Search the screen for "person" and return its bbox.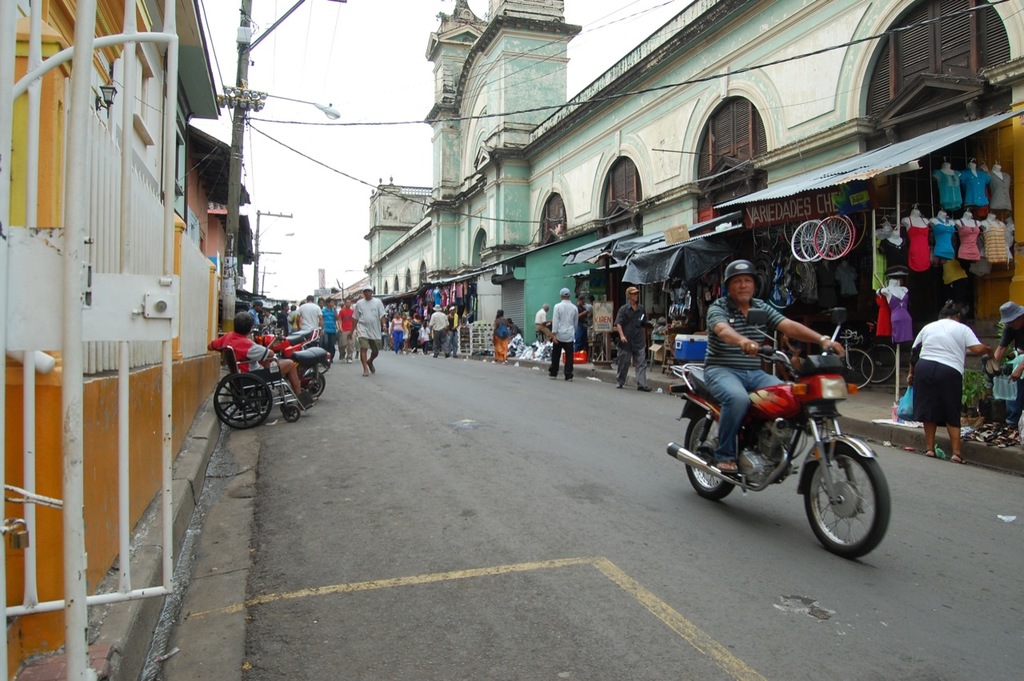
Found: select_region(546, 285, 581, 383).
